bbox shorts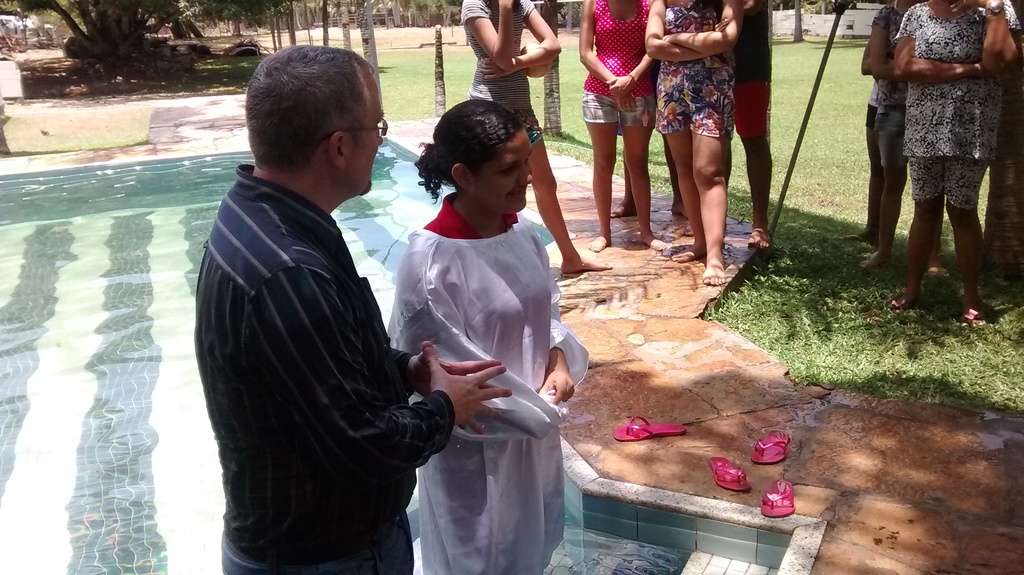
x1=510, y1=108, x2=544, y2=148
